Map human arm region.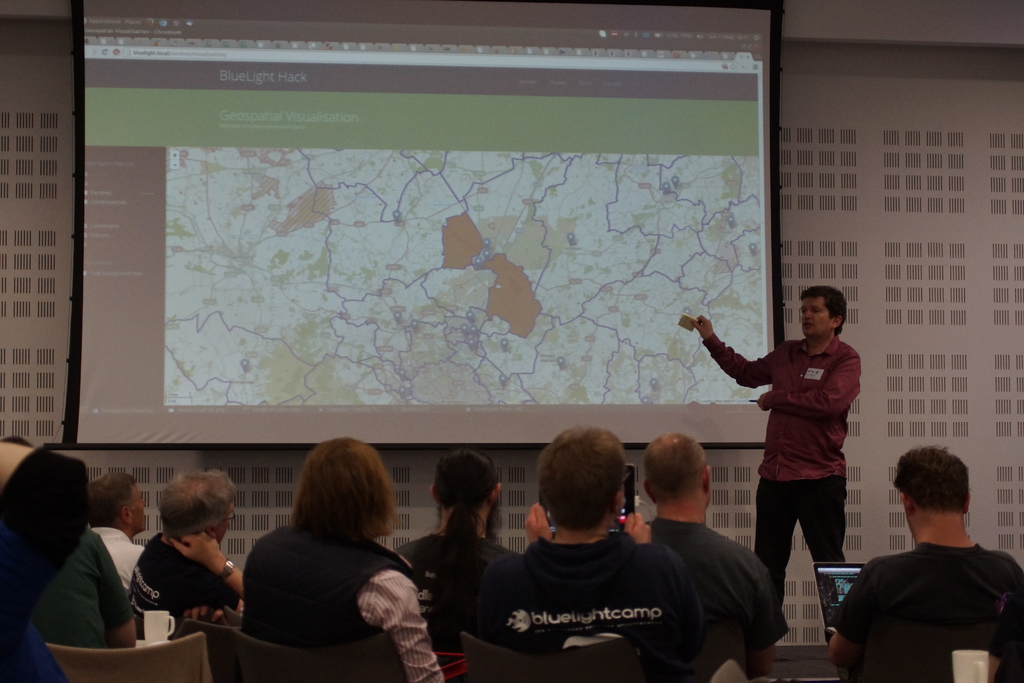
Mapped to 694, 315, 771, 387.
